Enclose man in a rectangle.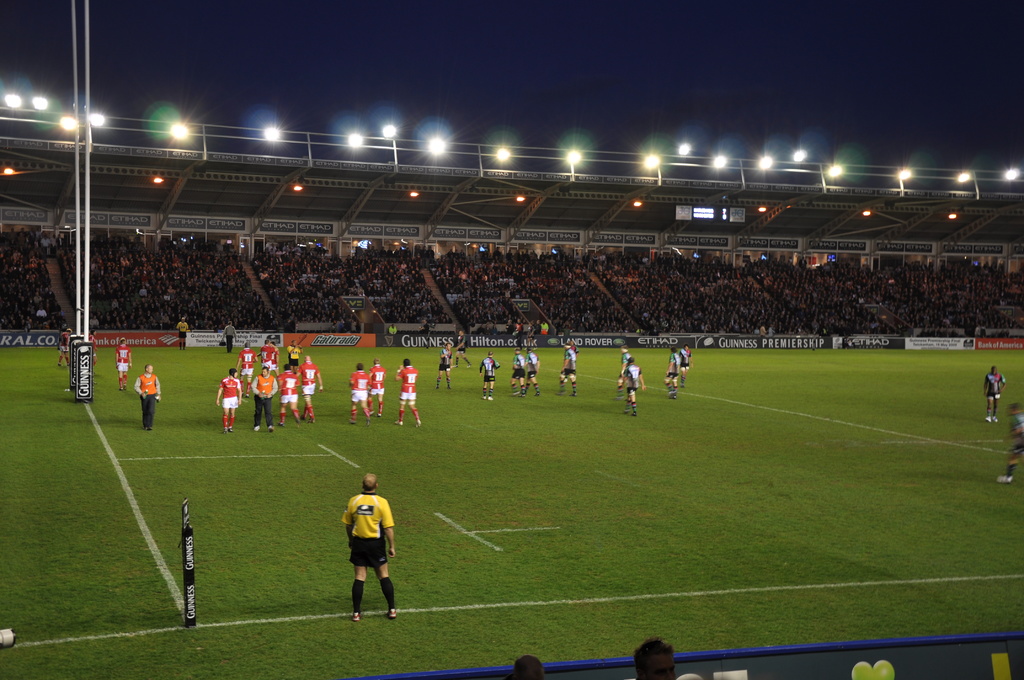
region(438, 345, 452, 388).
